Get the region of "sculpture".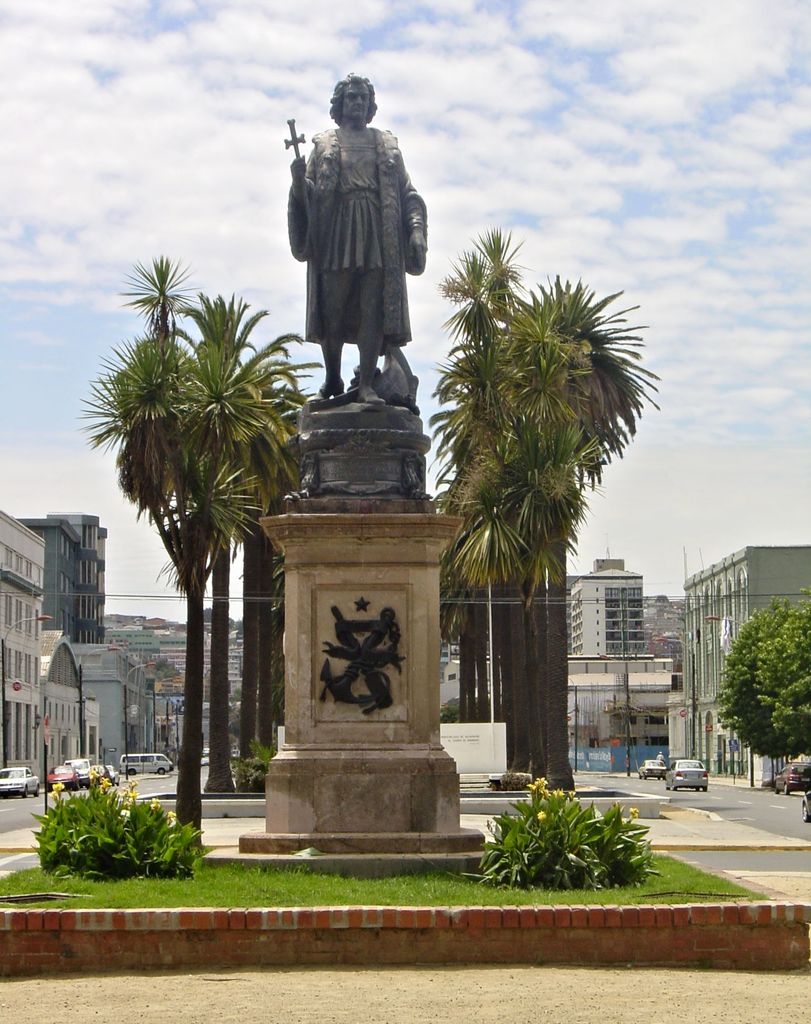
{"x1": 283, "y1": 63, "x2": 432, "y2": 404}.
